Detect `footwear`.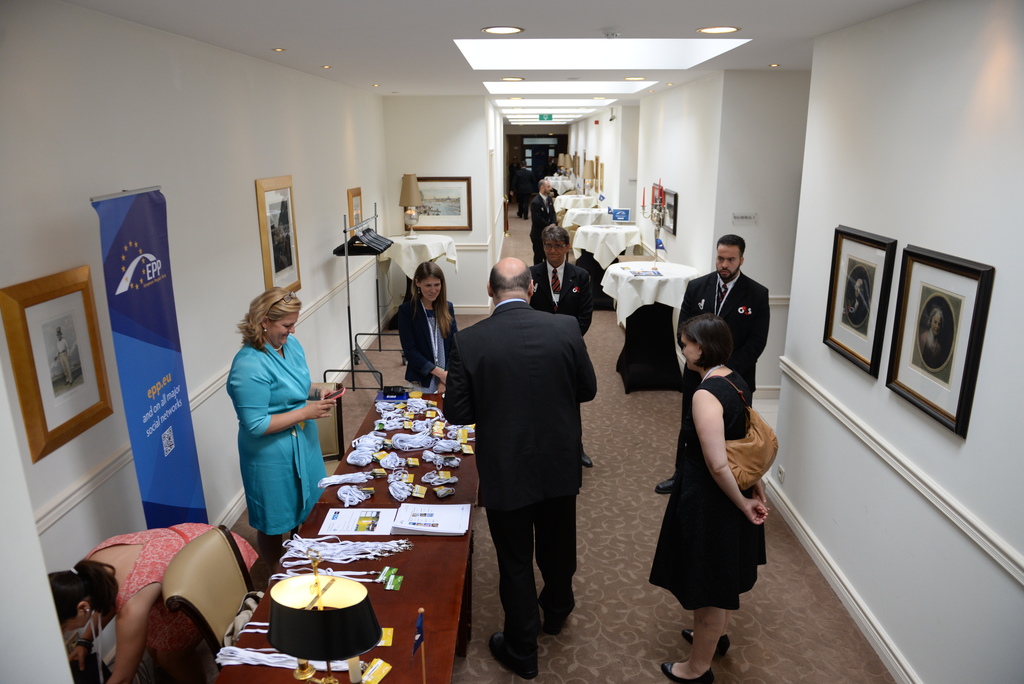
Detected at [686,630,735,660].
